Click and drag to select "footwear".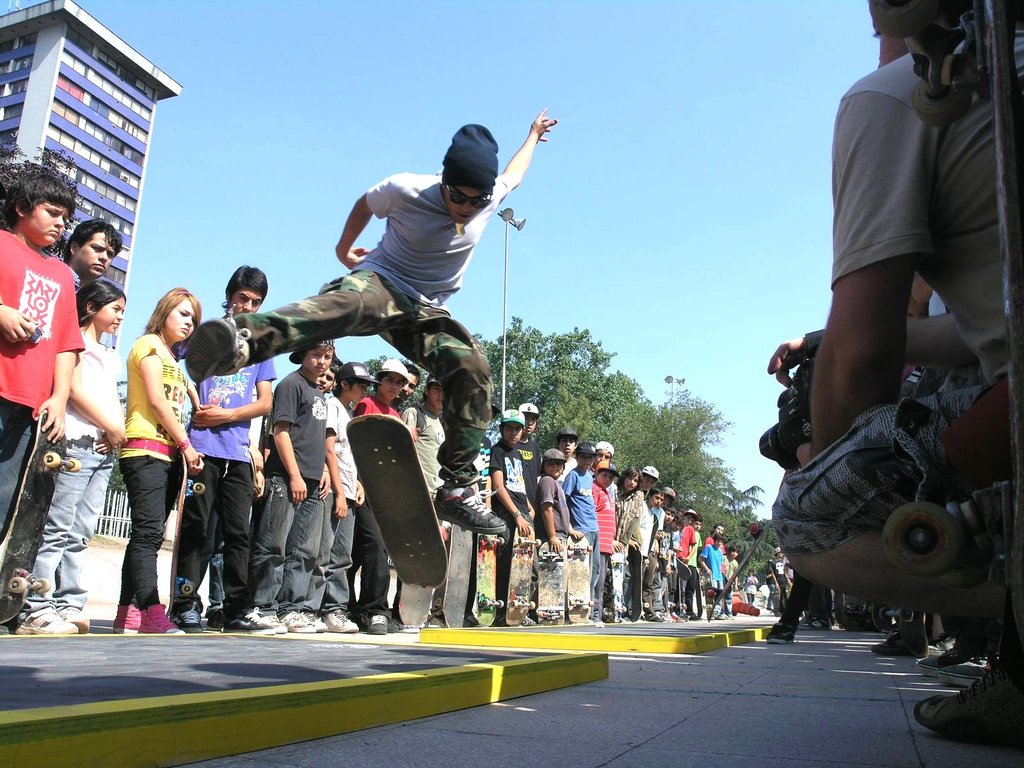
Selection: [591, 617, 604, 627].
